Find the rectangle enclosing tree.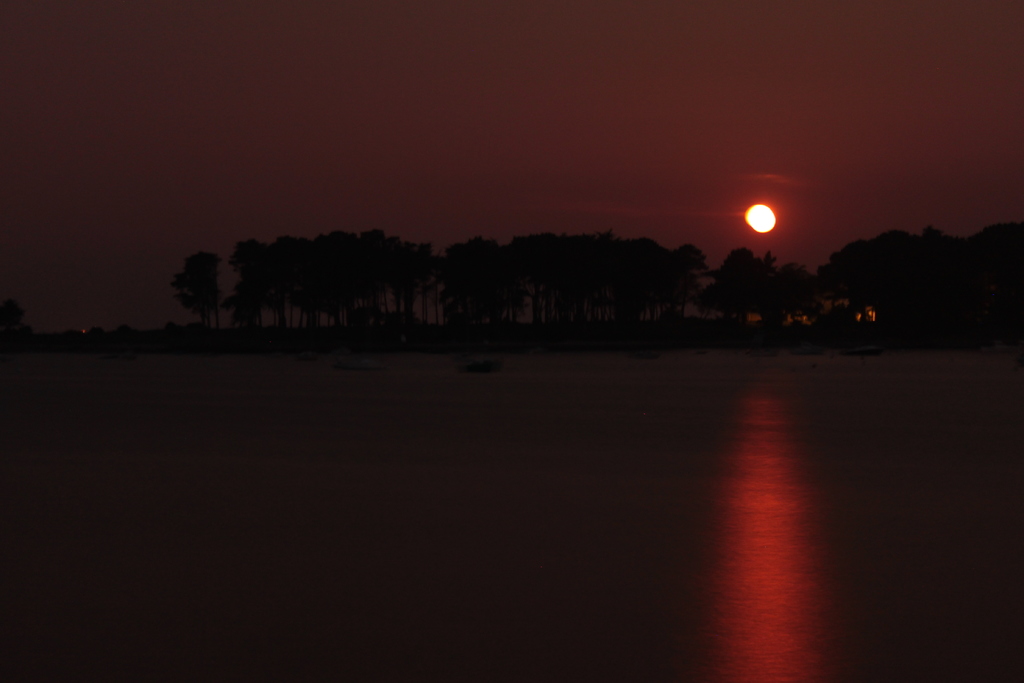
168 252 225 328.
